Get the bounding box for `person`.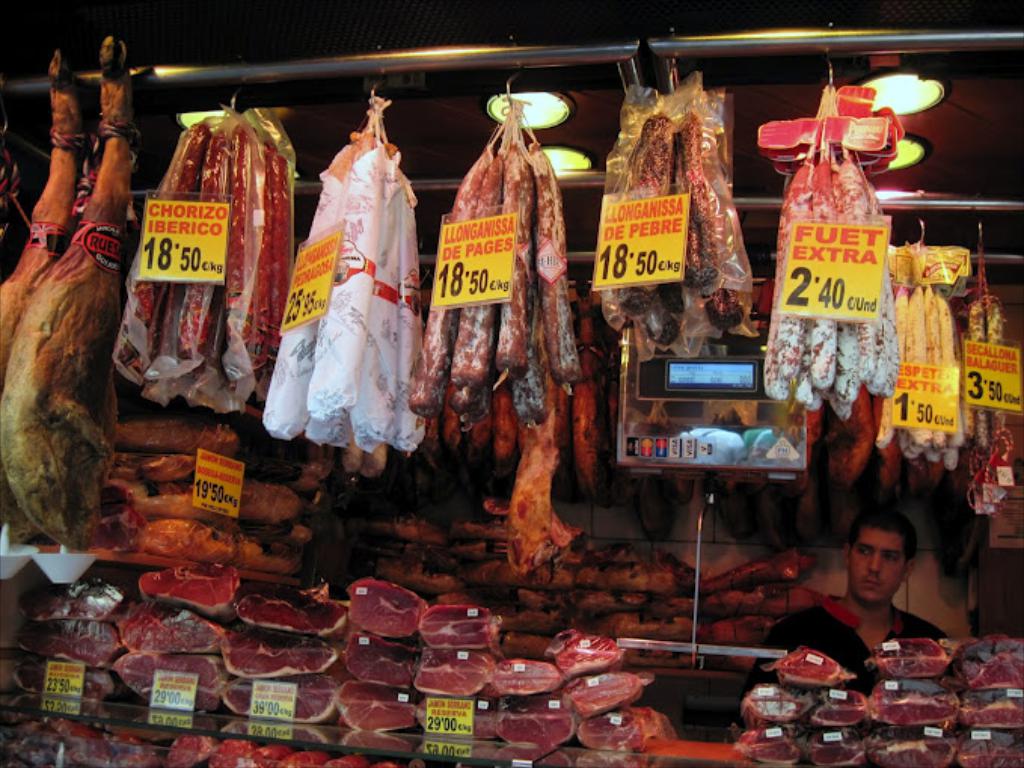
left=730, top=504, right=952, bottom=724.
